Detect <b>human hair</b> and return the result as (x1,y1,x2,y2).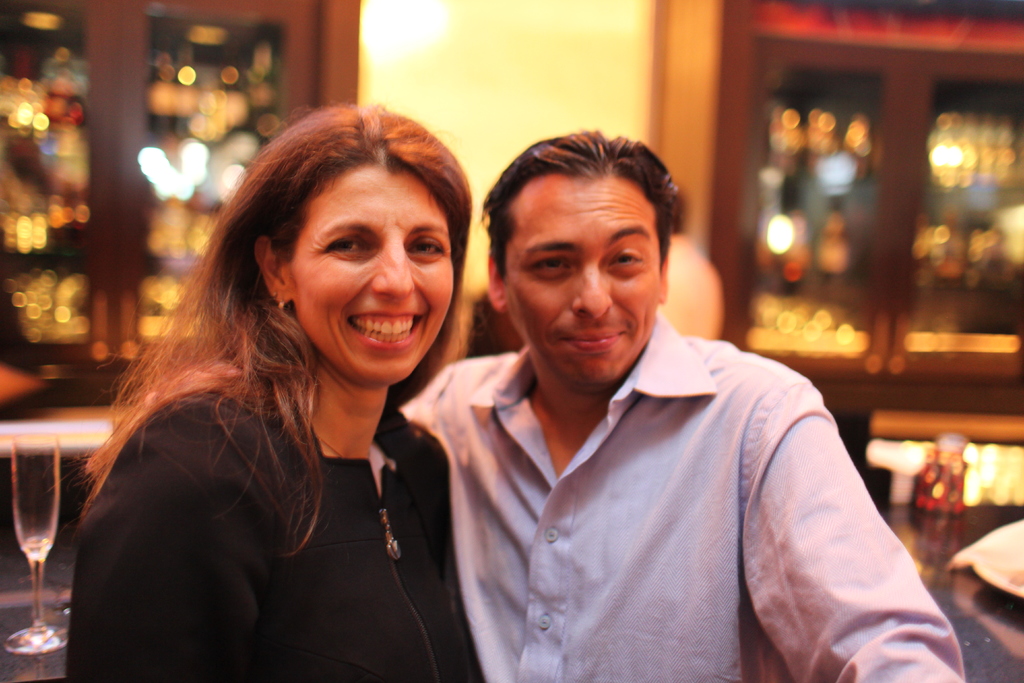
(479,126,682,278).
